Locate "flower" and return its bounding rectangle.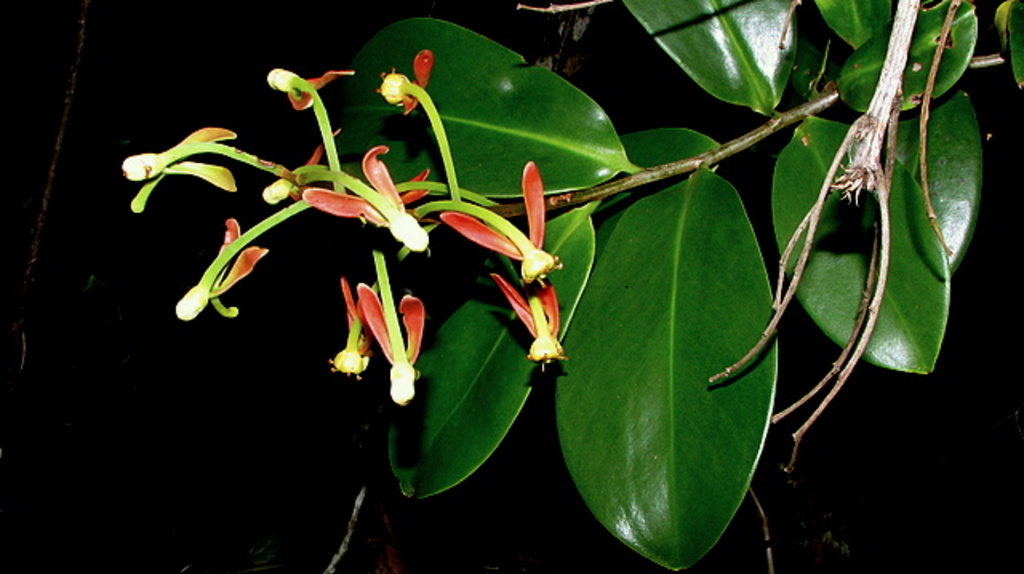
[left=333, top=275, right=373, bottom=387].
